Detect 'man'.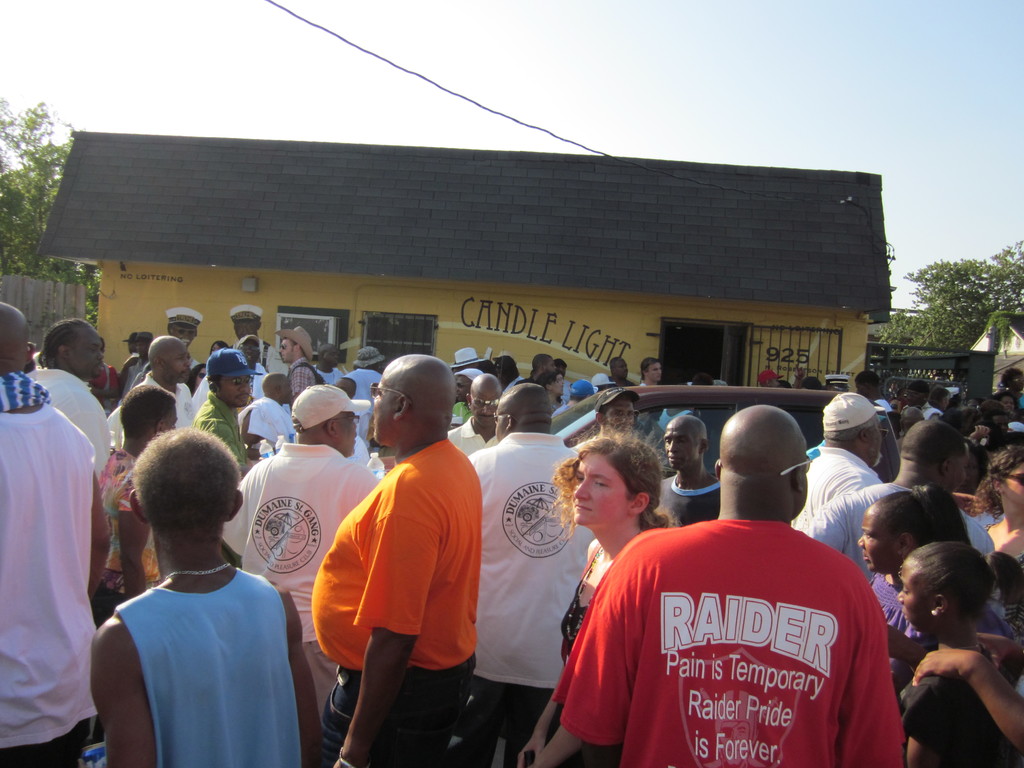
Detected at 225,301,279,373.
